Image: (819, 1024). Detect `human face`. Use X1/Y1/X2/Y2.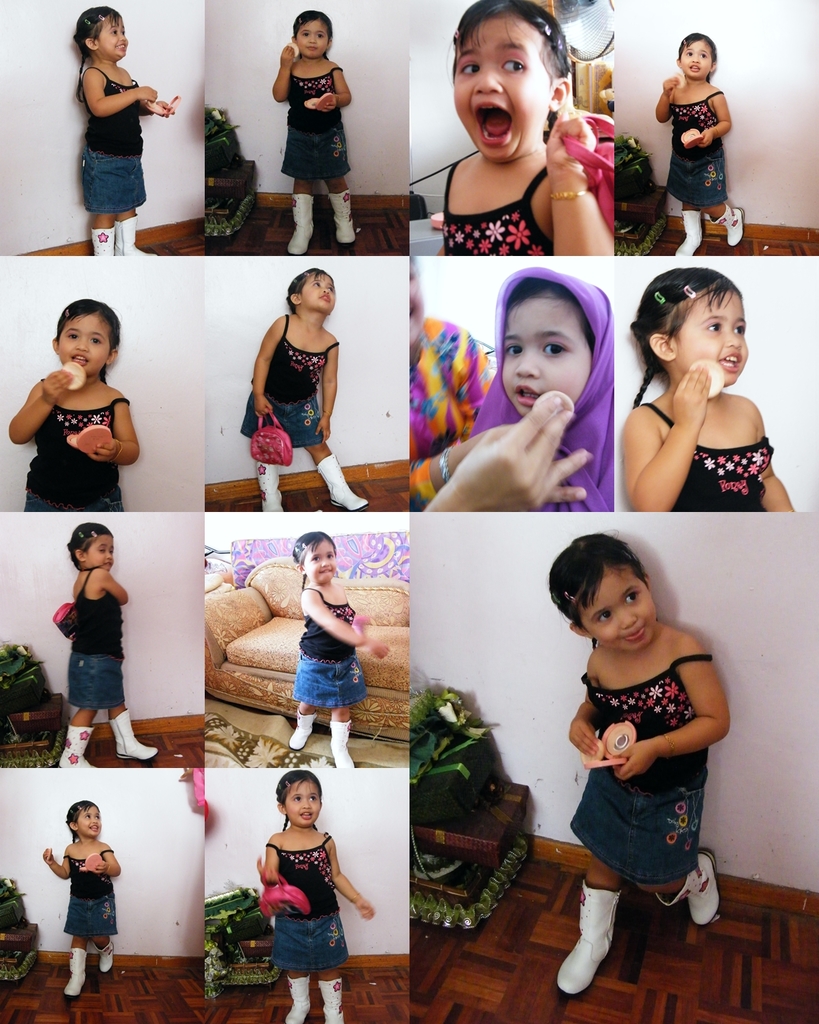
82/535/117/573.
